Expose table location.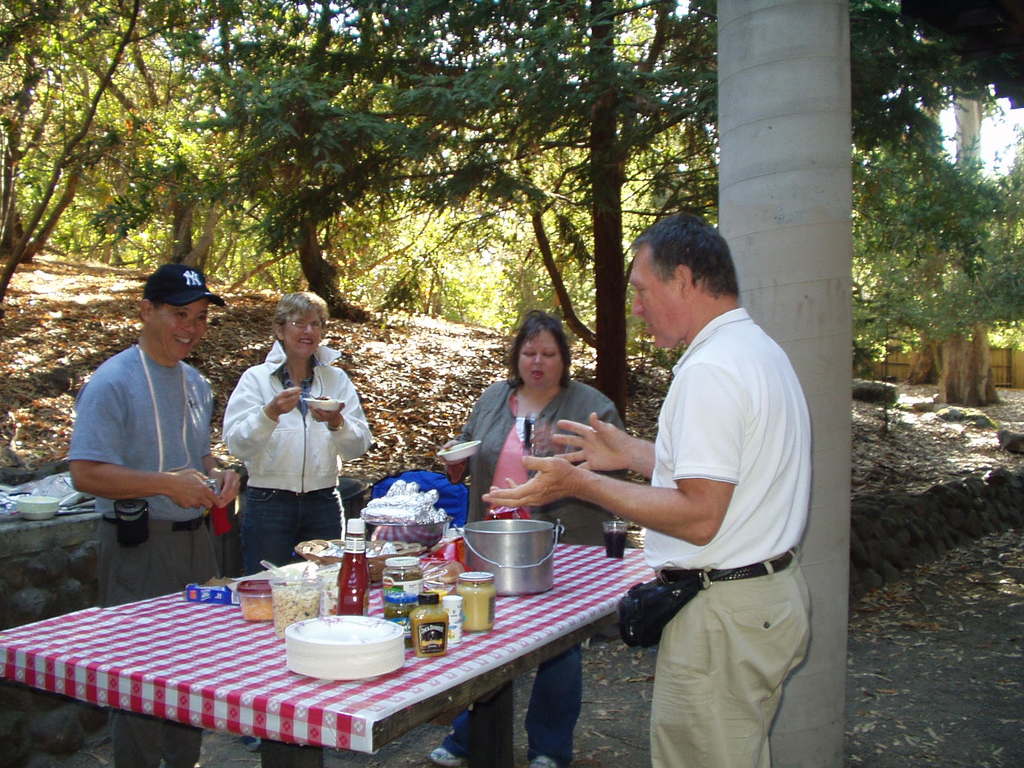
Exposed at bbox=(13, 548, 682, 767).
